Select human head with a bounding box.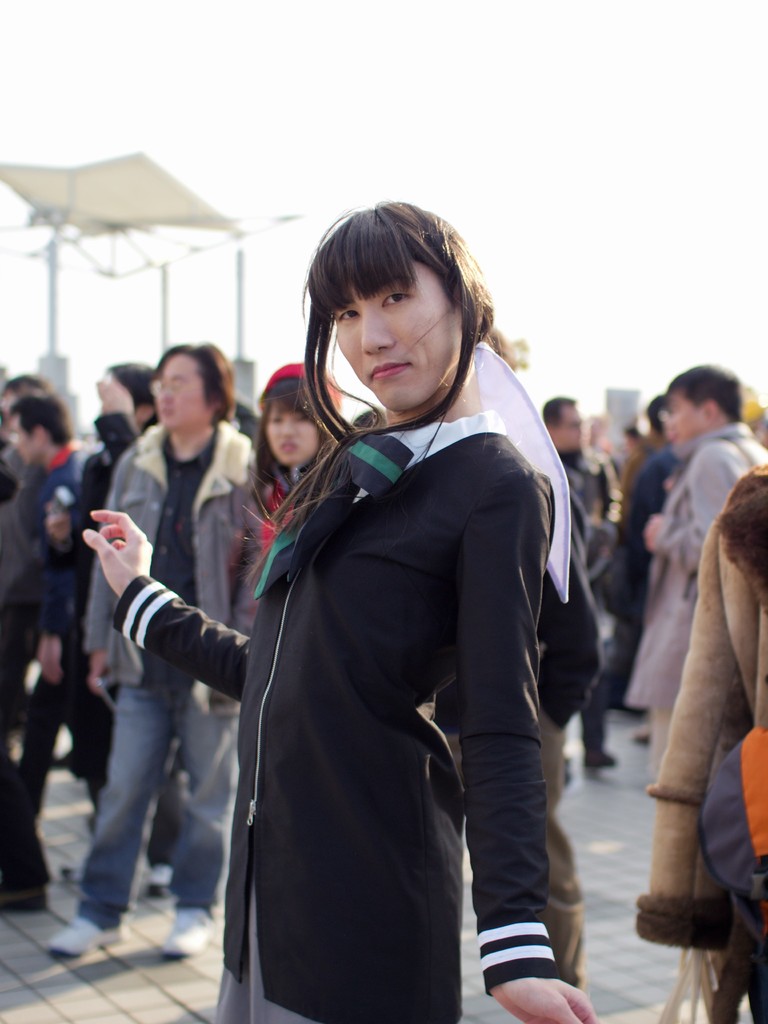
l=292, t=199, r=494, b=406.
